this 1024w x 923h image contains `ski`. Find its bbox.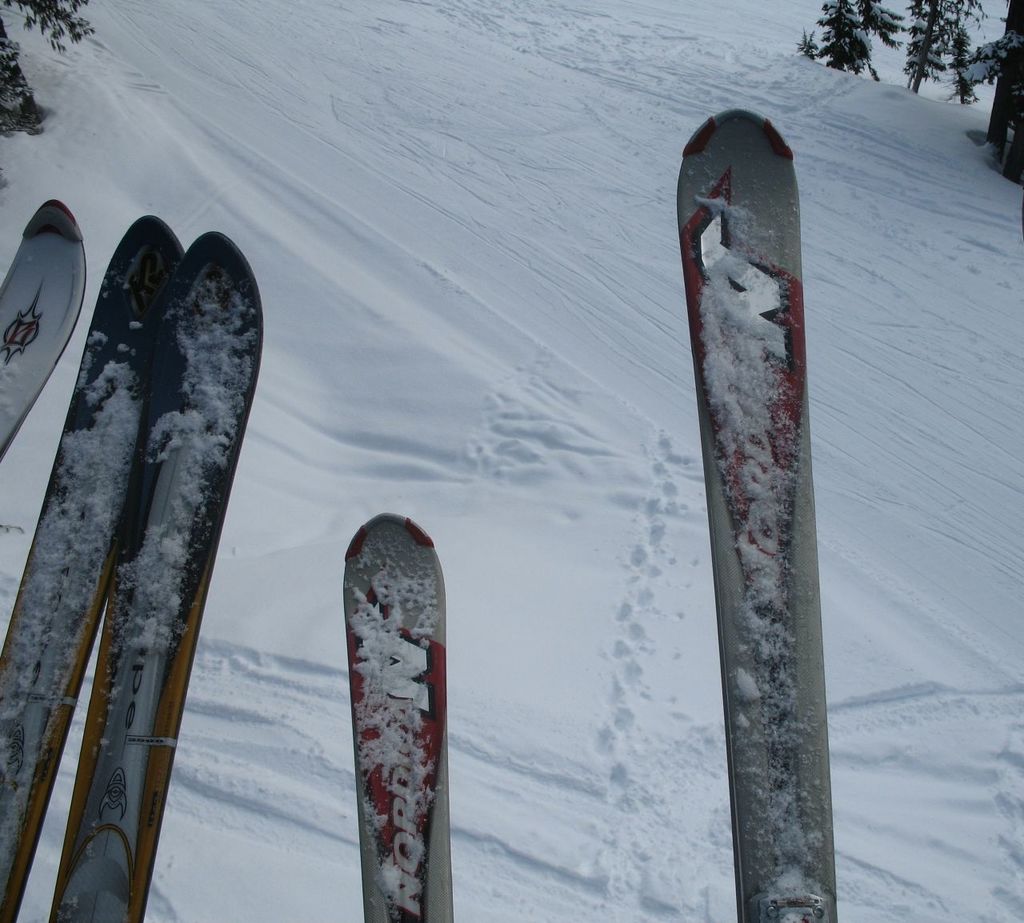
BBox(679, 106, 834, 922).
